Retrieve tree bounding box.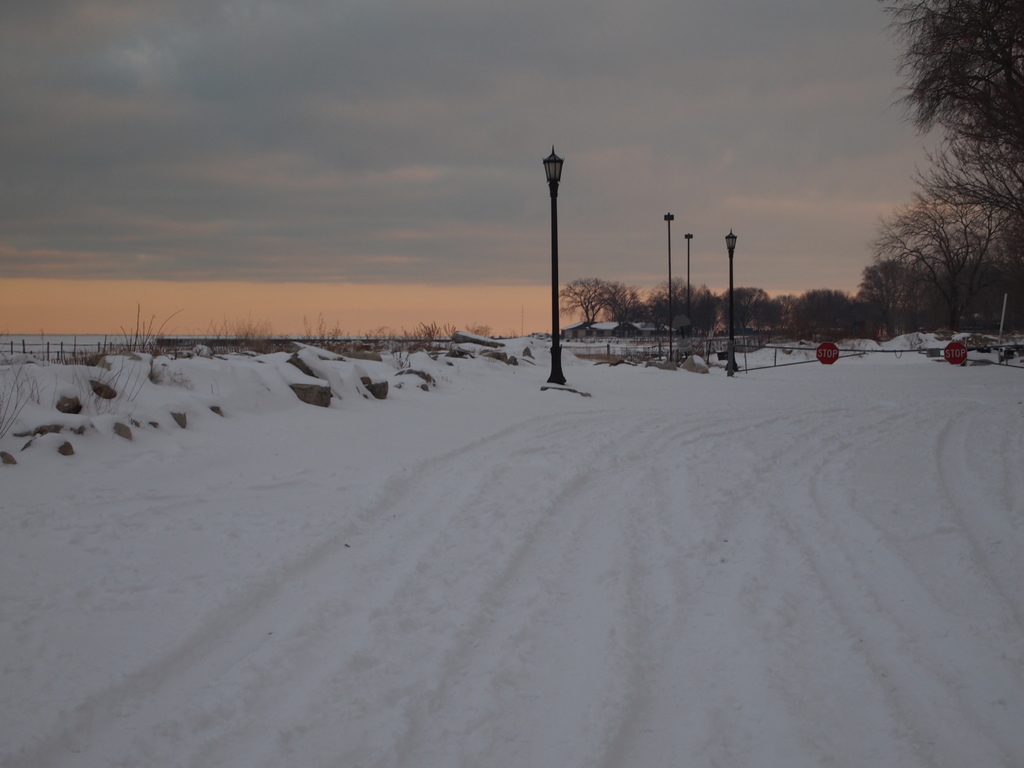
Bounding box: 861/0/1023/216.
